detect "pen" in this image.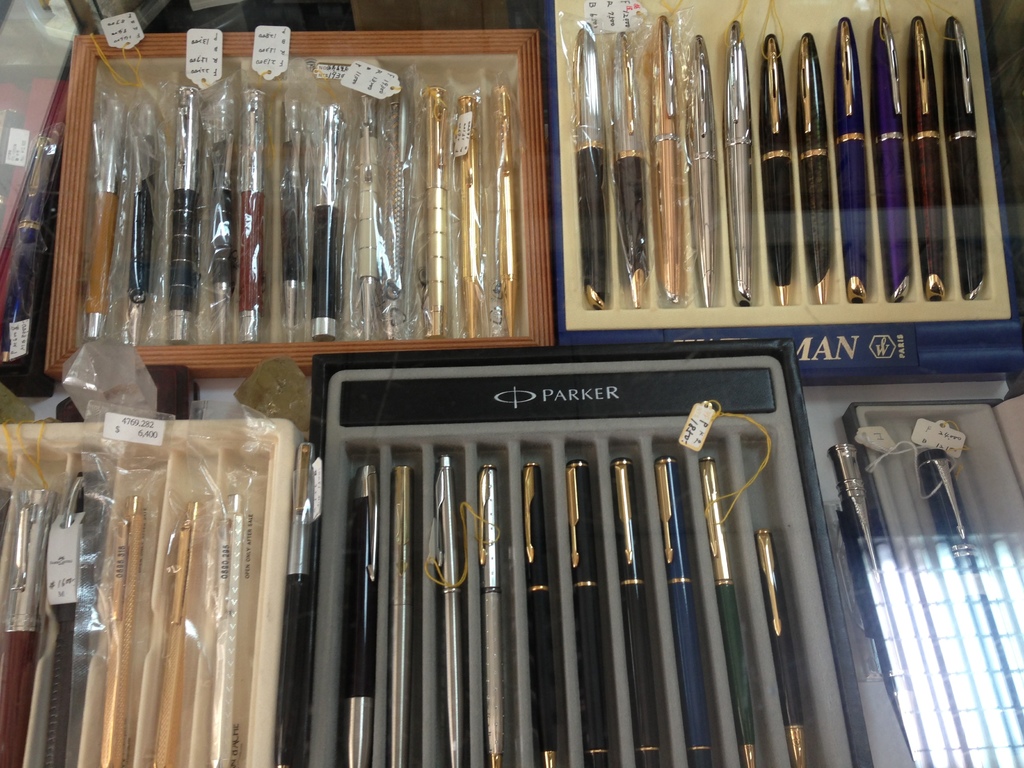
Detection: left=386, top=465, right=415, bottom=767.
